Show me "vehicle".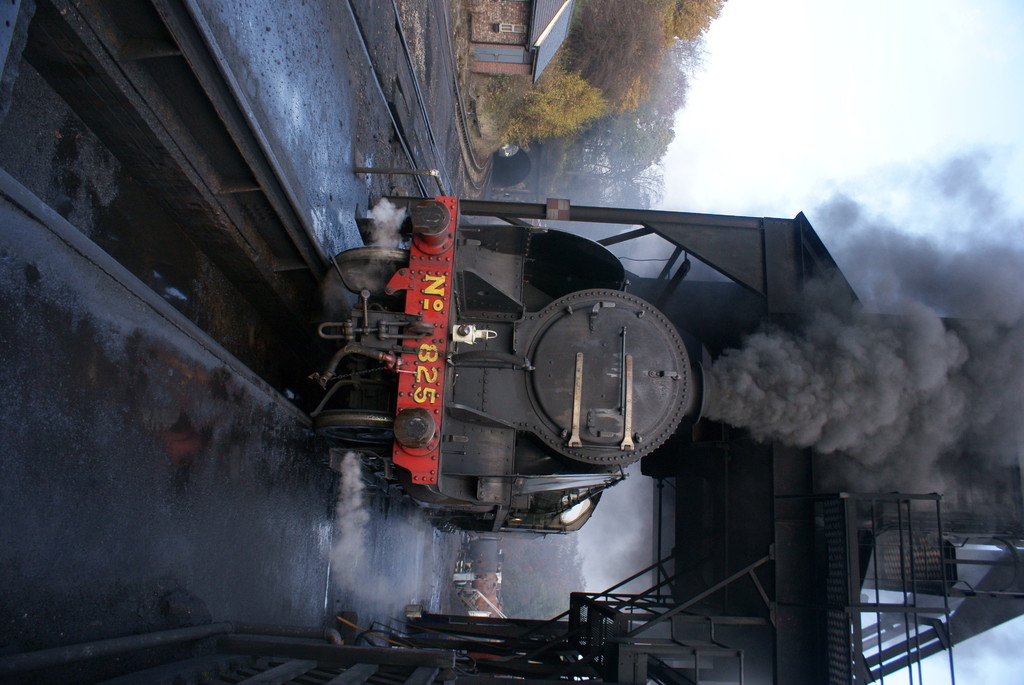
"vehicle" is here: BBox(318, 191, 649, 583).
